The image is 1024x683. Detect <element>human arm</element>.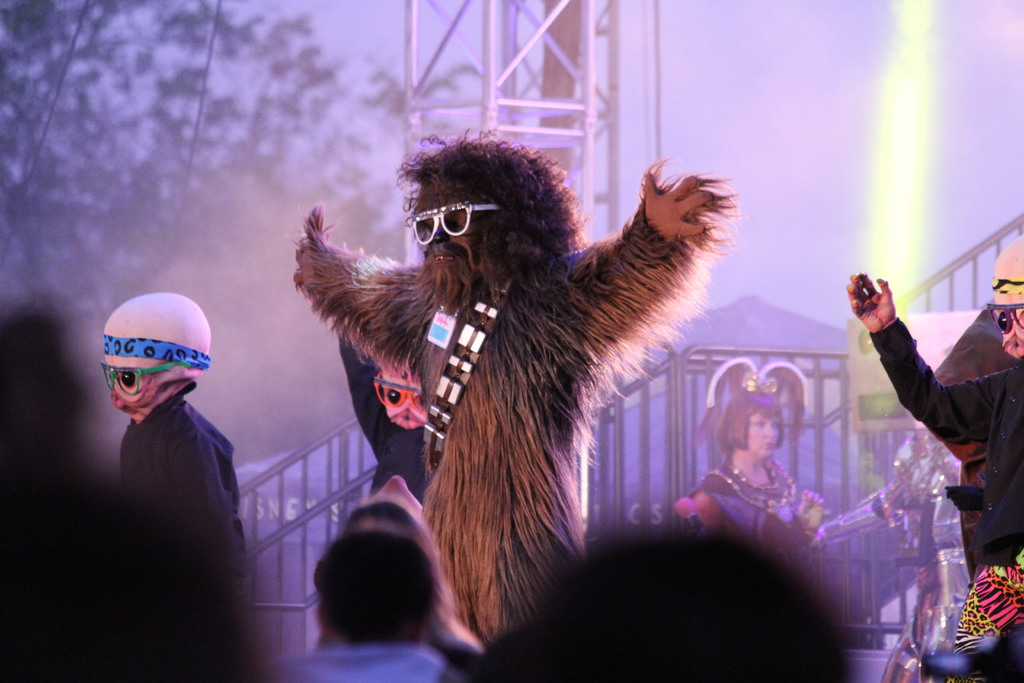
Detection: (x1=342, y1=327, x2=417, y2=466).
